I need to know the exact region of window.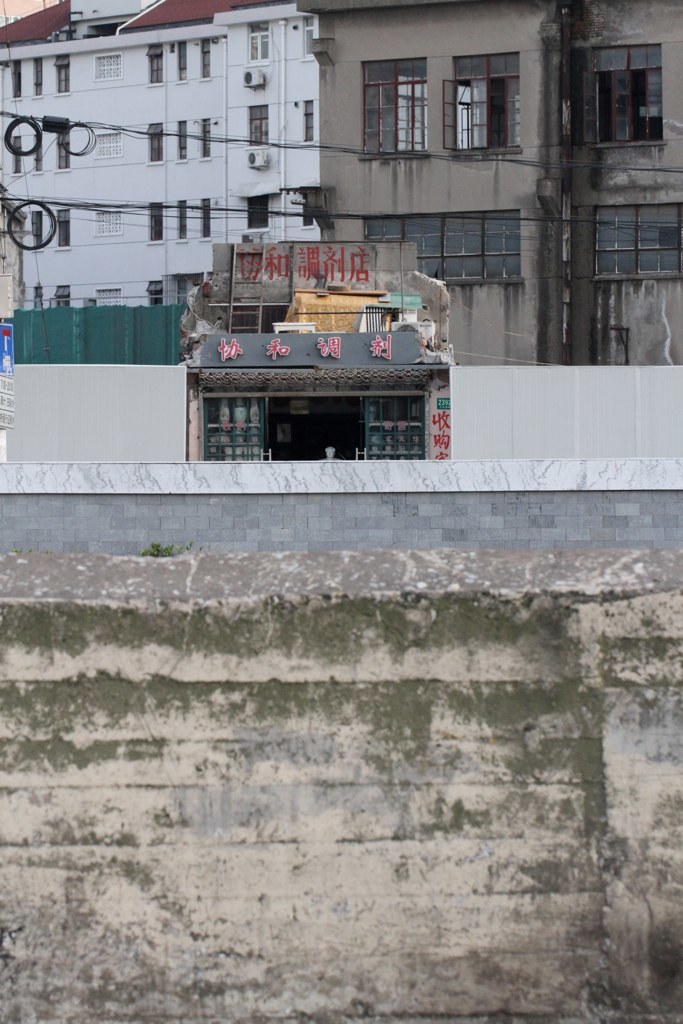
Region: <region>200, 115, 214, 163</region>.
